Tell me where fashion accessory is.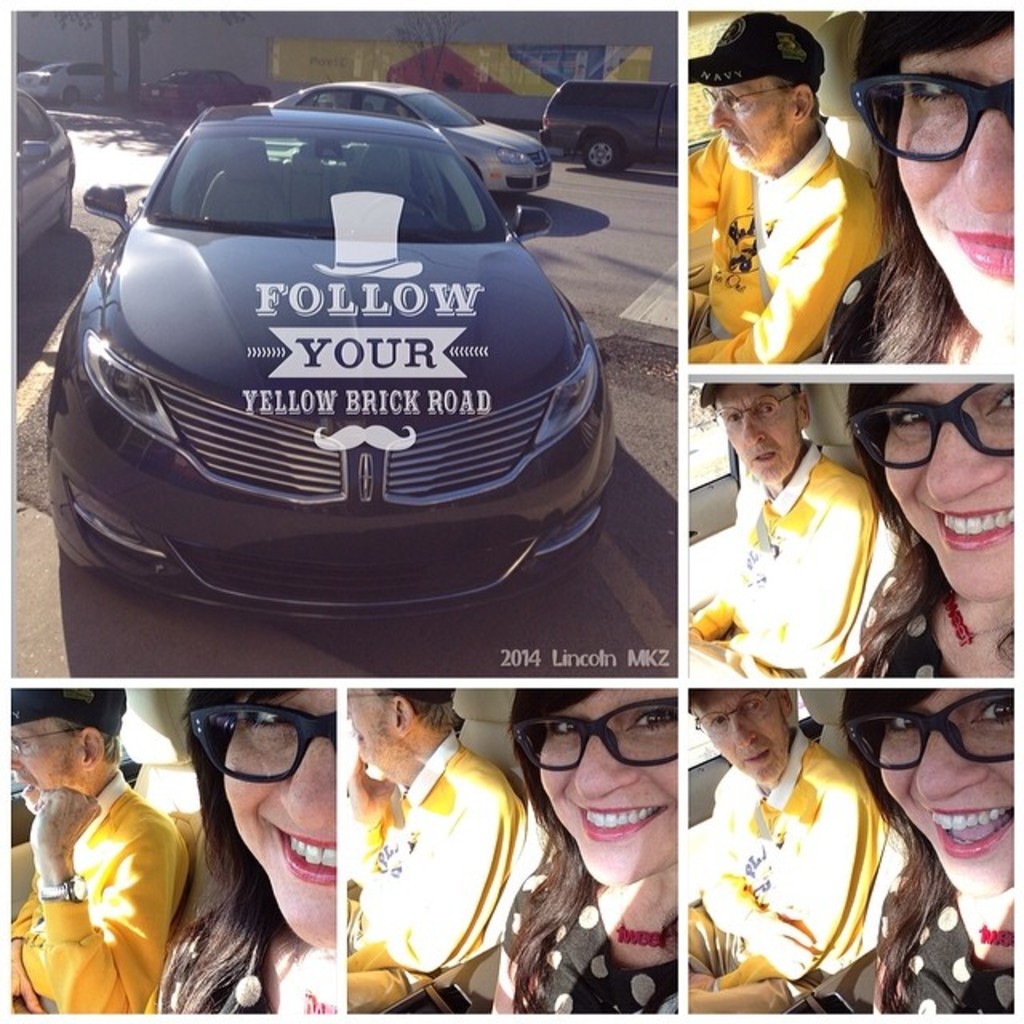
fashion accessory is at bbox=(971, 922, 1014, 949).
